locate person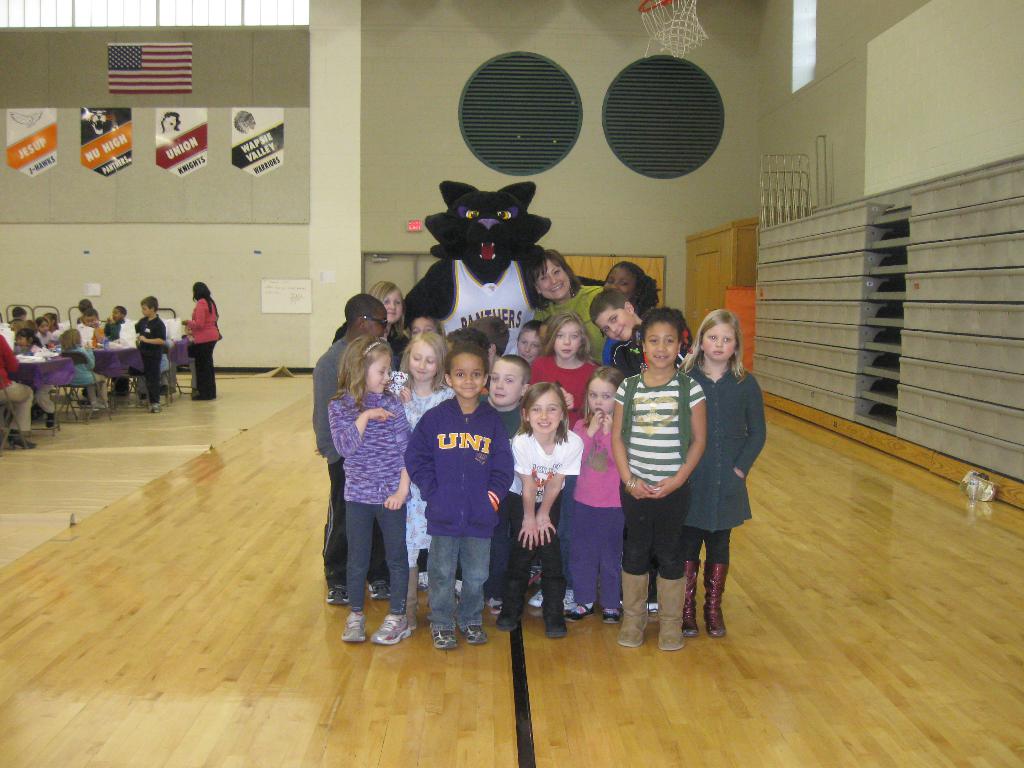
locate(609, 305, 710, 650)
